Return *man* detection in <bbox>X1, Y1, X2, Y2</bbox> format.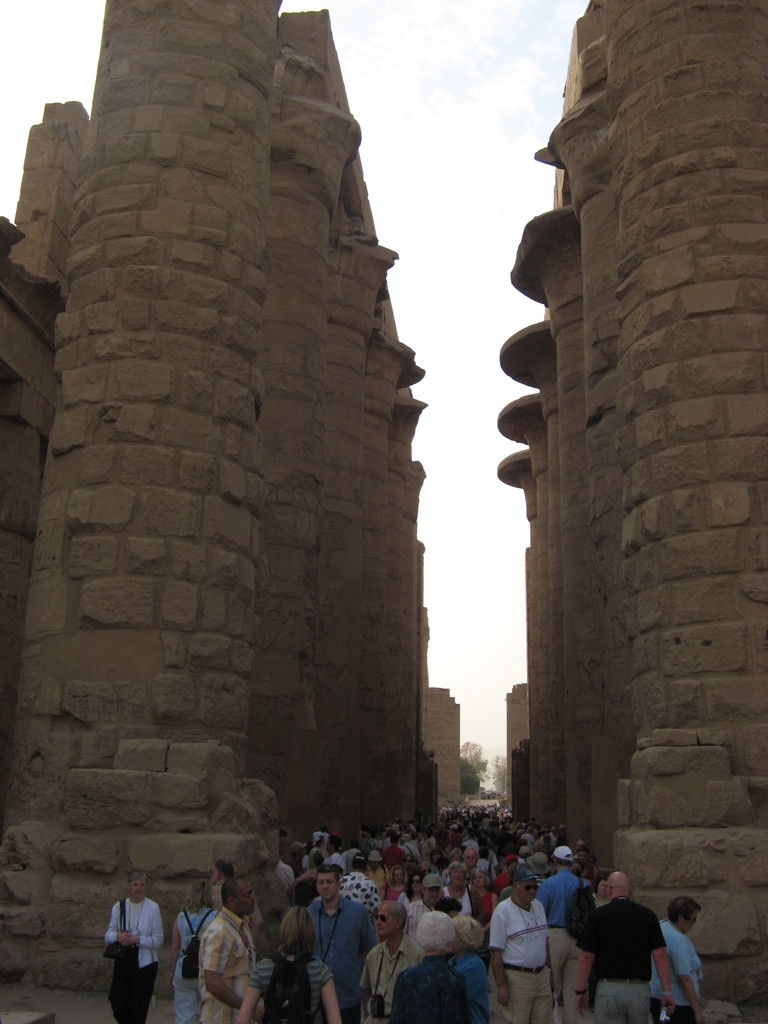
<bbox>305, 867, 377, 1023</bbox>.
